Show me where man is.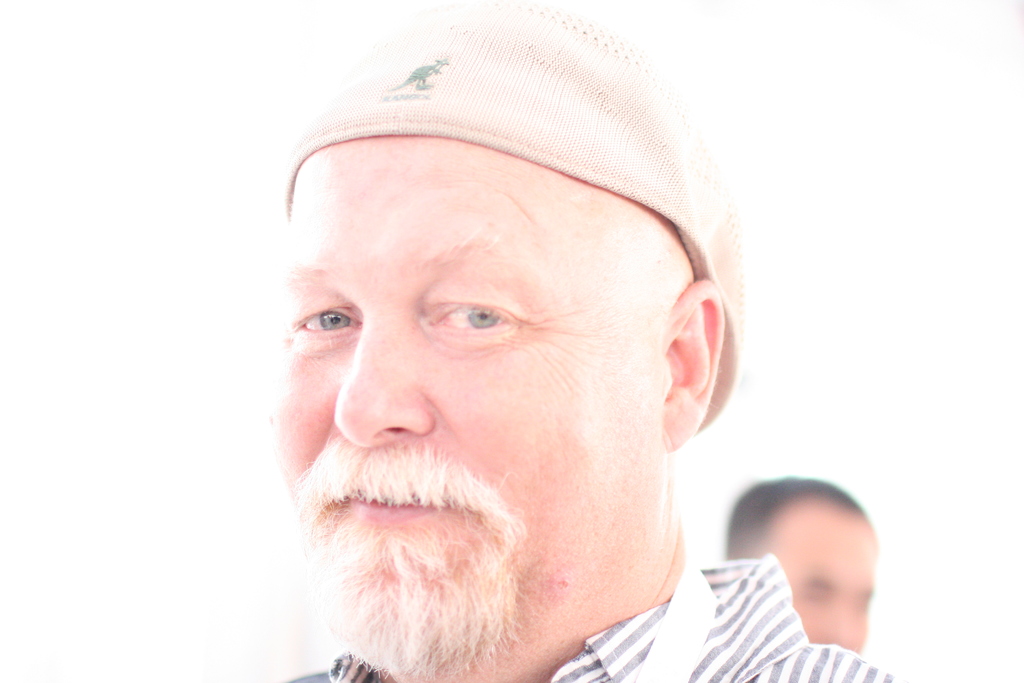
man is at x1=725, y1=472, x2=876, y2=655.
